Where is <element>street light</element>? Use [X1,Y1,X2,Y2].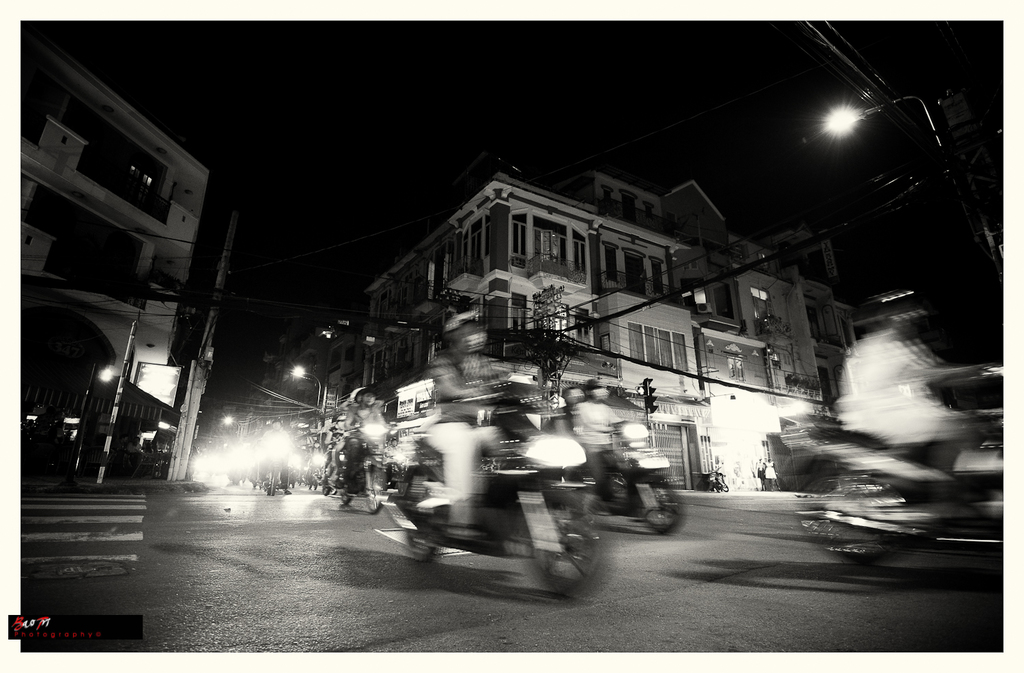
[817,93,1006,337].
